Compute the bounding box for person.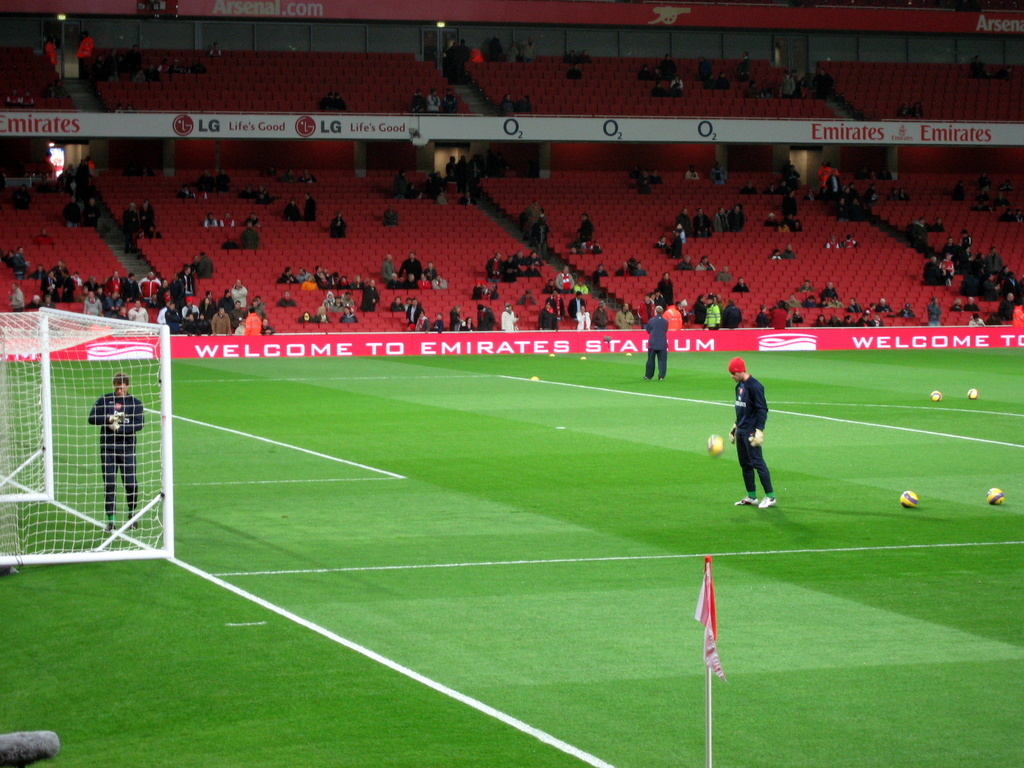
left=459, top=317, right=475, bottom=330.
